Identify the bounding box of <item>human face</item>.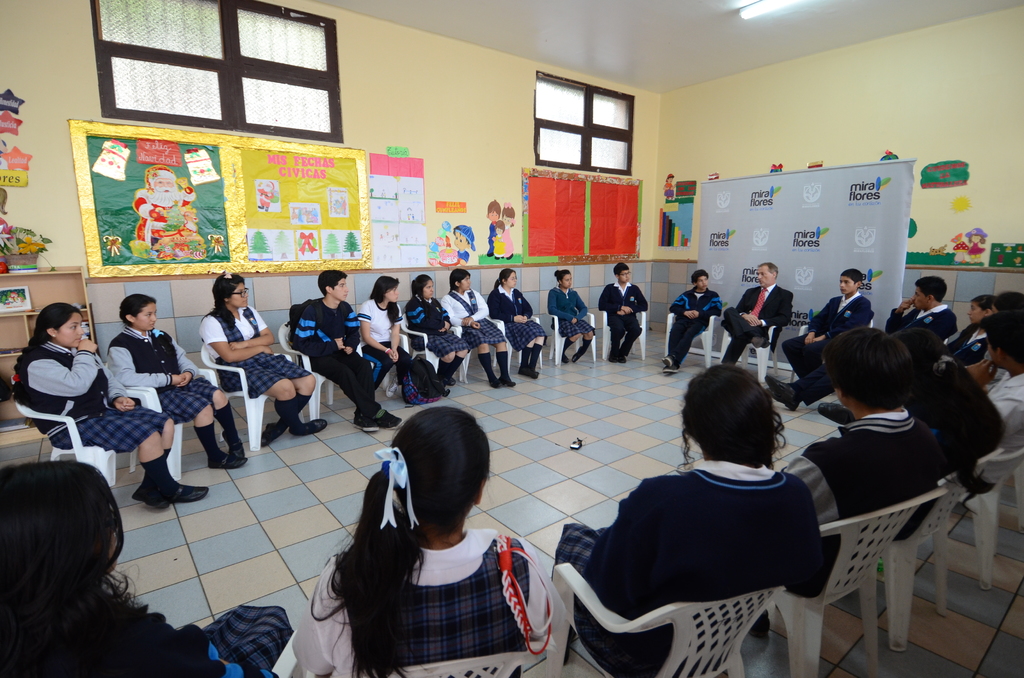
60:314:84:347.
